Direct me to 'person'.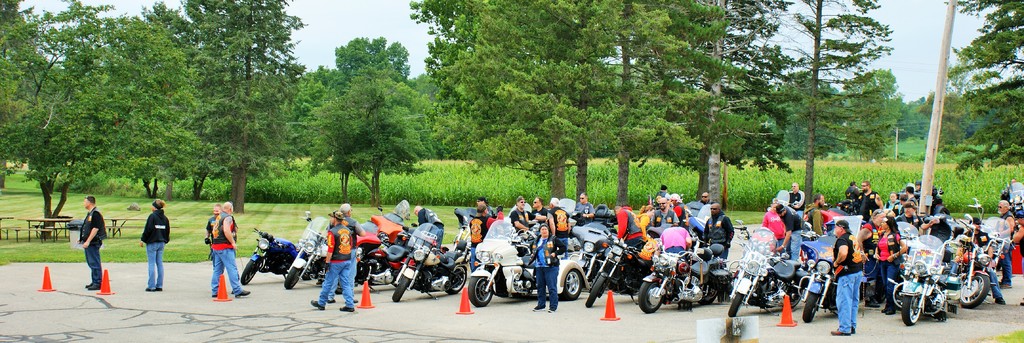
Direction: l=856, t=209, r=884, b=306.
